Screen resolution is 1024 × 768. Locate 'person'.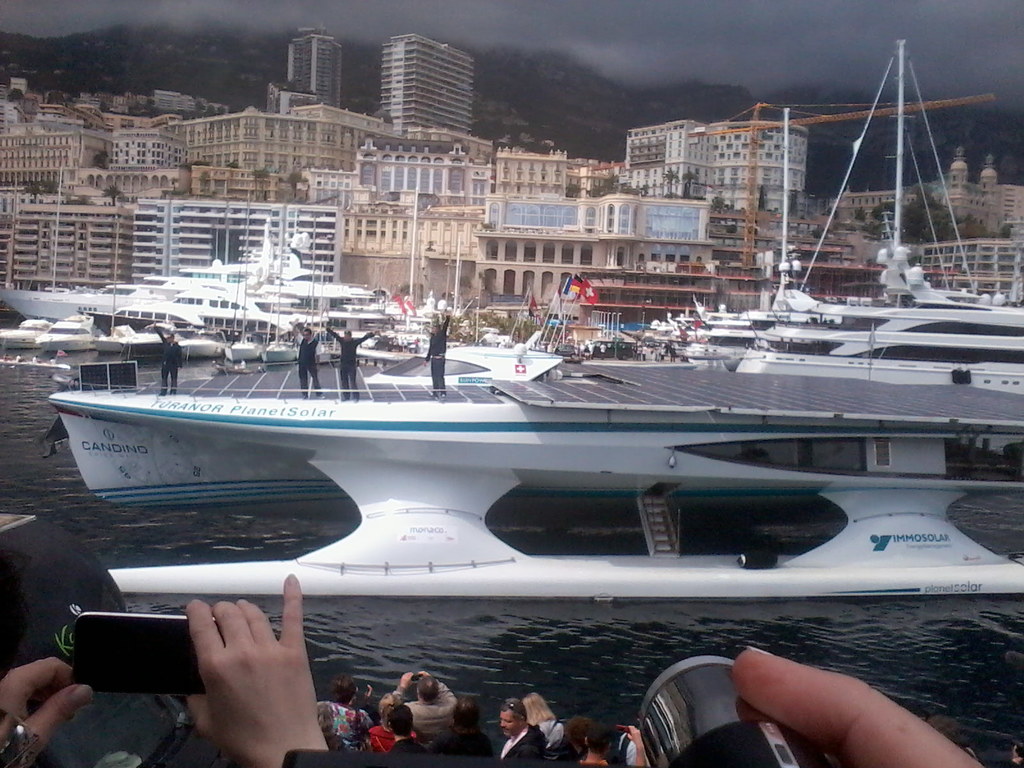
bbox(425, 312, 449, 401).
